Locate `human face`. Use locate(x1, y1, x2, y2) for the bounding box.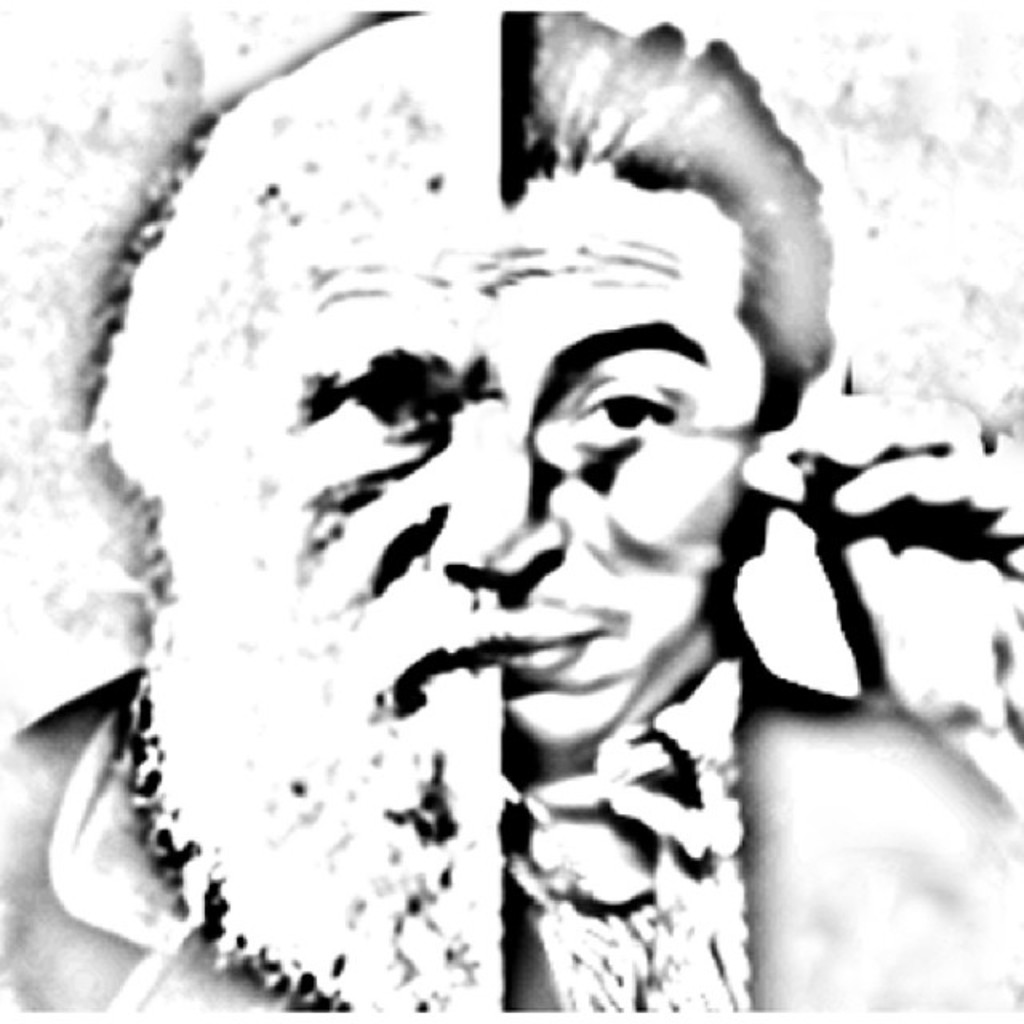
locate(246, 158, 496, 822).
